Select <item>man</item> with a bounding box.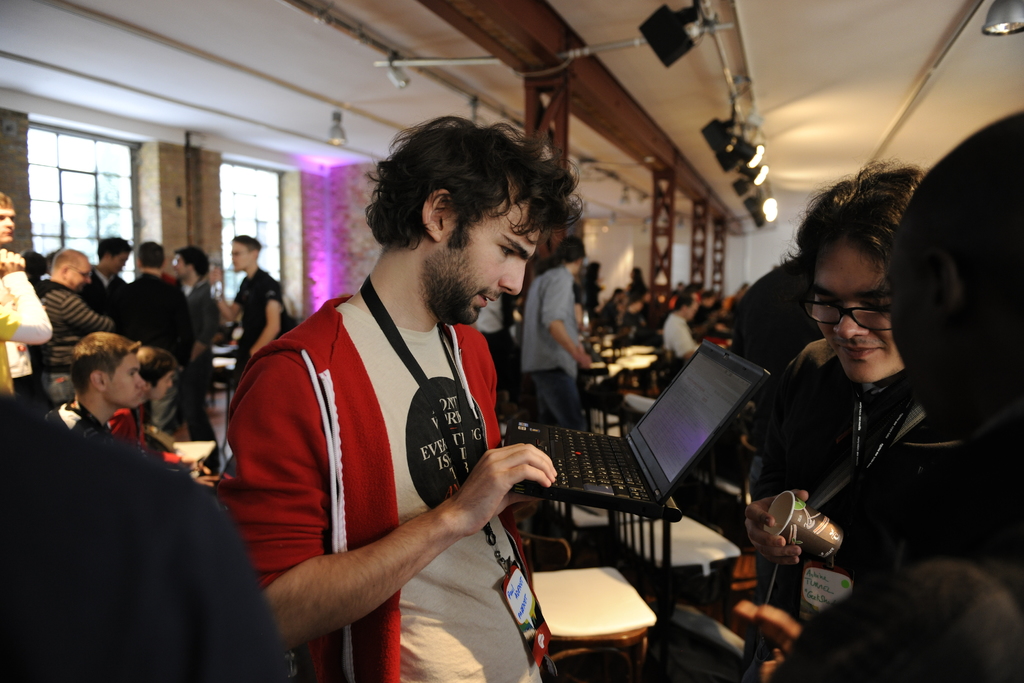
{"x1": 0, "y1": 188, "x2": 52, "y2": 386}.
